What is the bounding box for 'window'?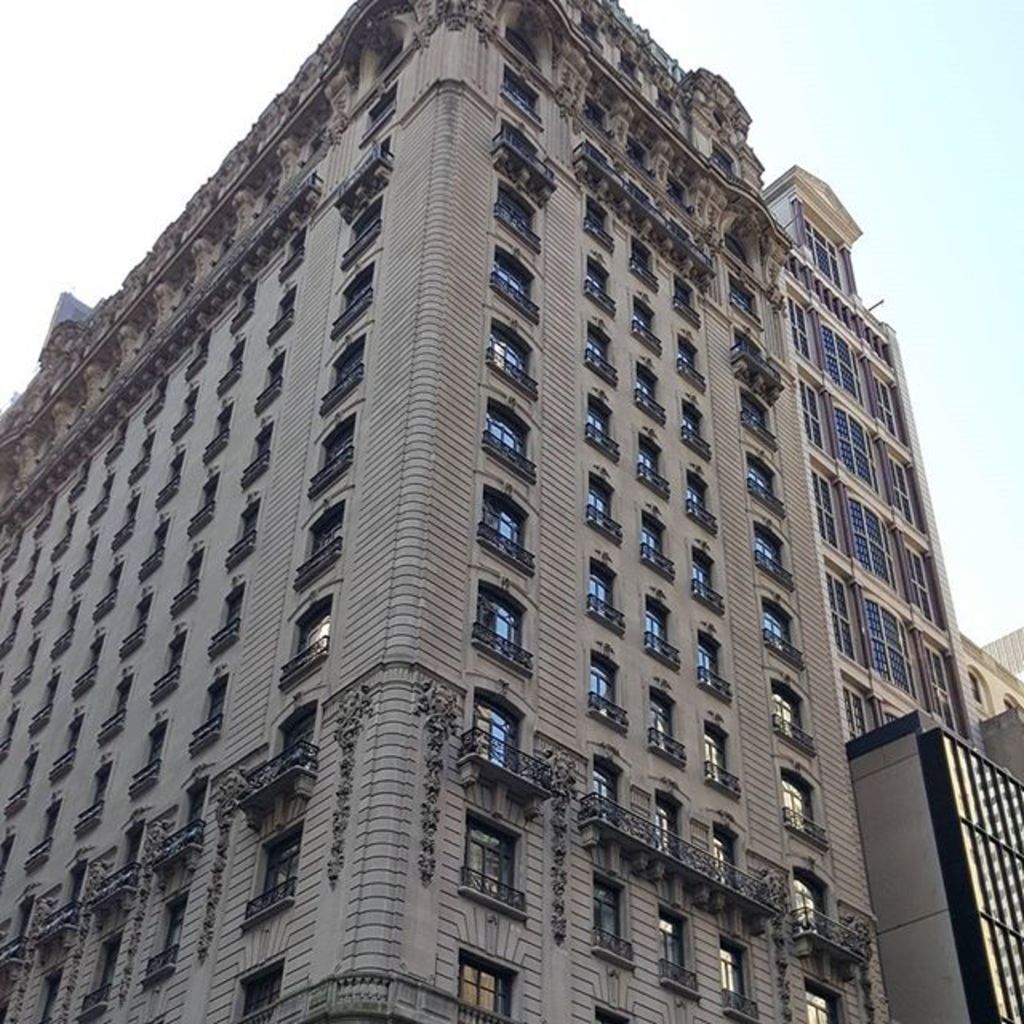
<region>486, 482, 528, 555</region>.
